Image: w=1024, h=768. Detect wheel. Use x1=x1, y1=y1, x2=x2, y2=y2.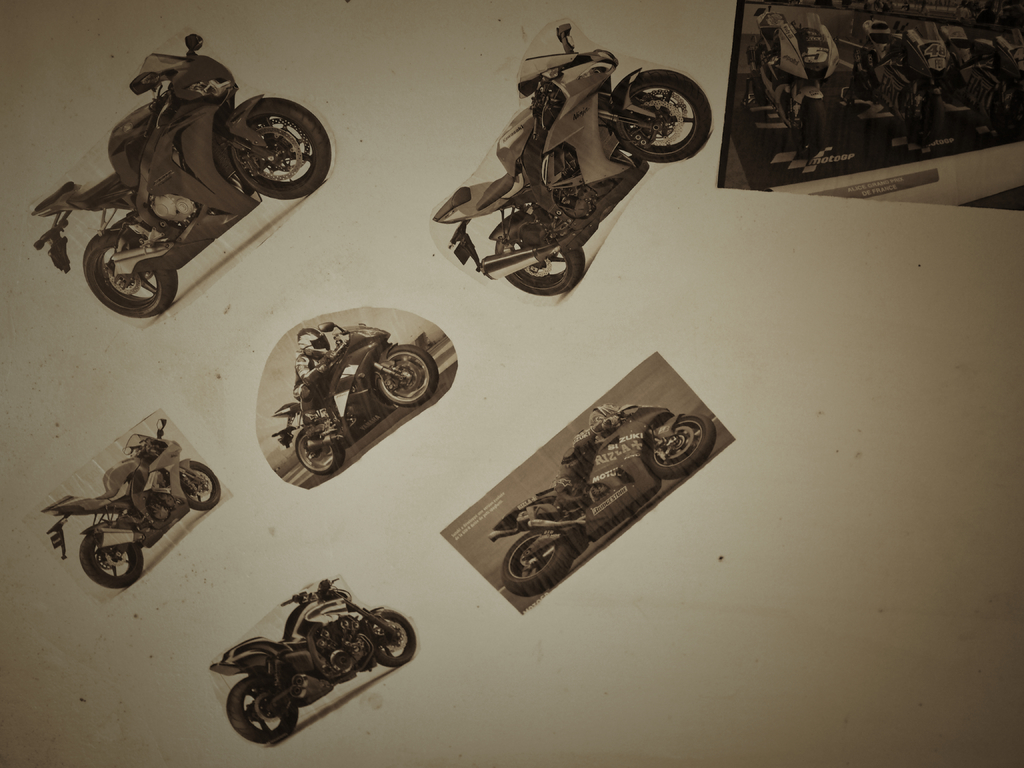
x1=801, y1=97, x2=825, y2=150.
